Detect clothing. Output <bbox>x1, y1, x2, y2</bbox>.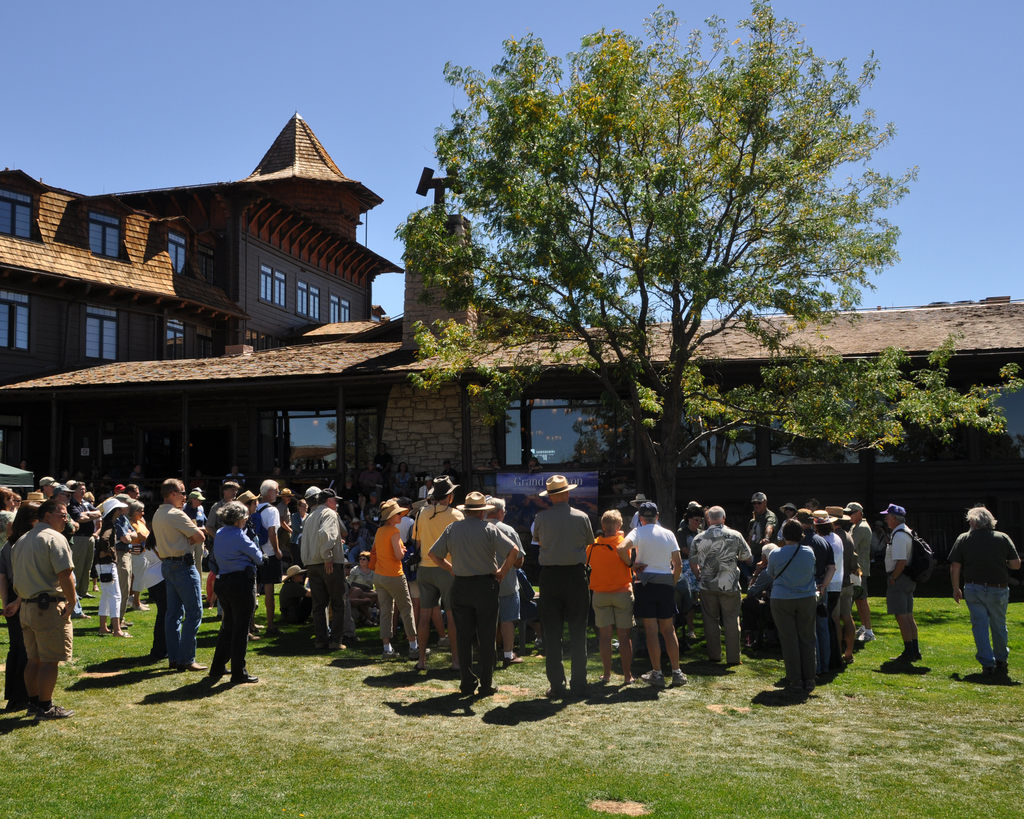
<bbox>376, 511, 404, 649</bbox>.
